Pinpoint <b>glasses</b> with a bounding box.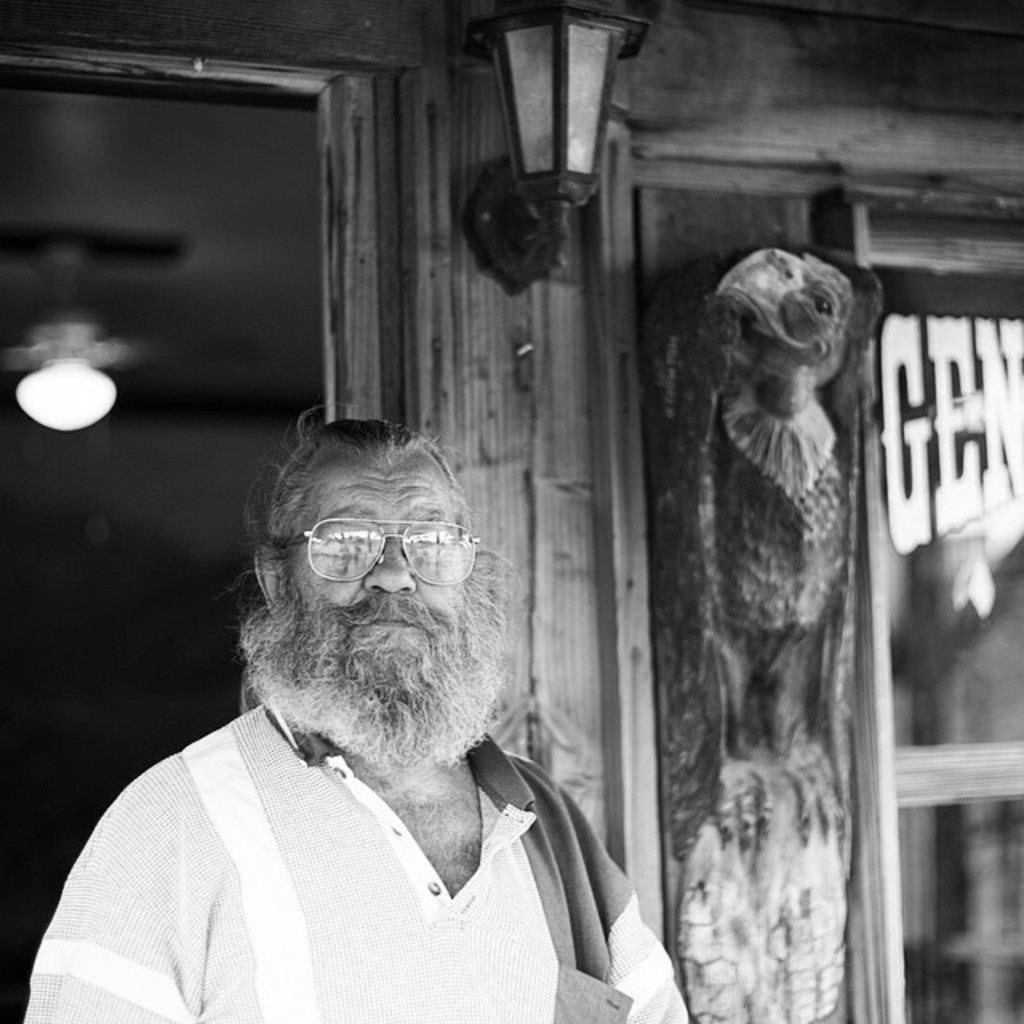
{"x1": 272, "y1": 517, "x2": 485, "y2": 587}.
